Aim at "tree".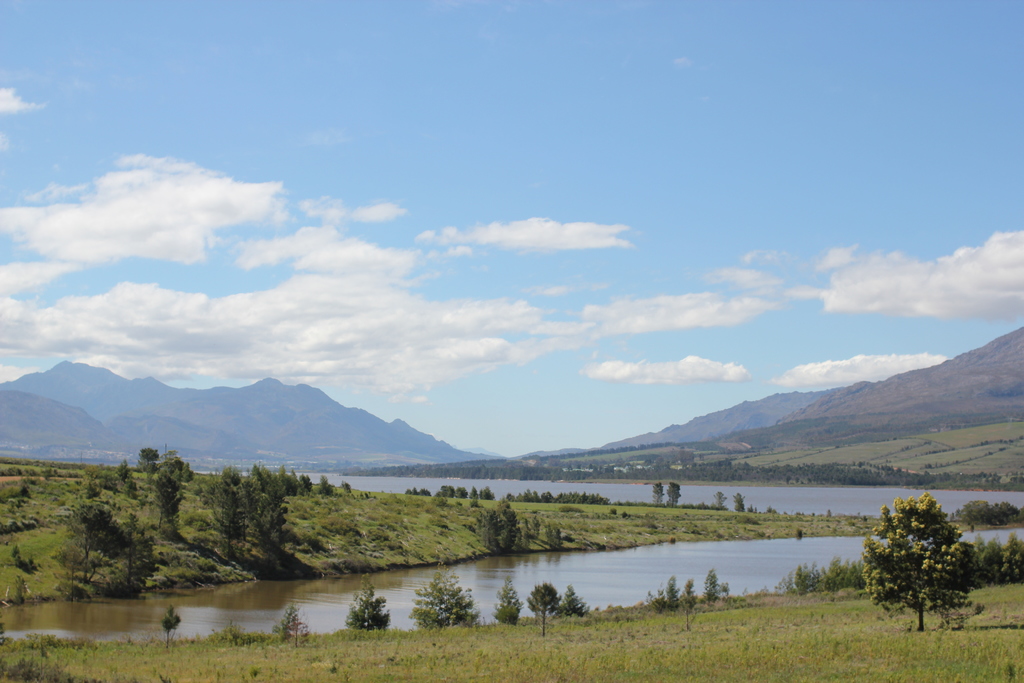
Aimed at box(684, 579, 701, 627).
